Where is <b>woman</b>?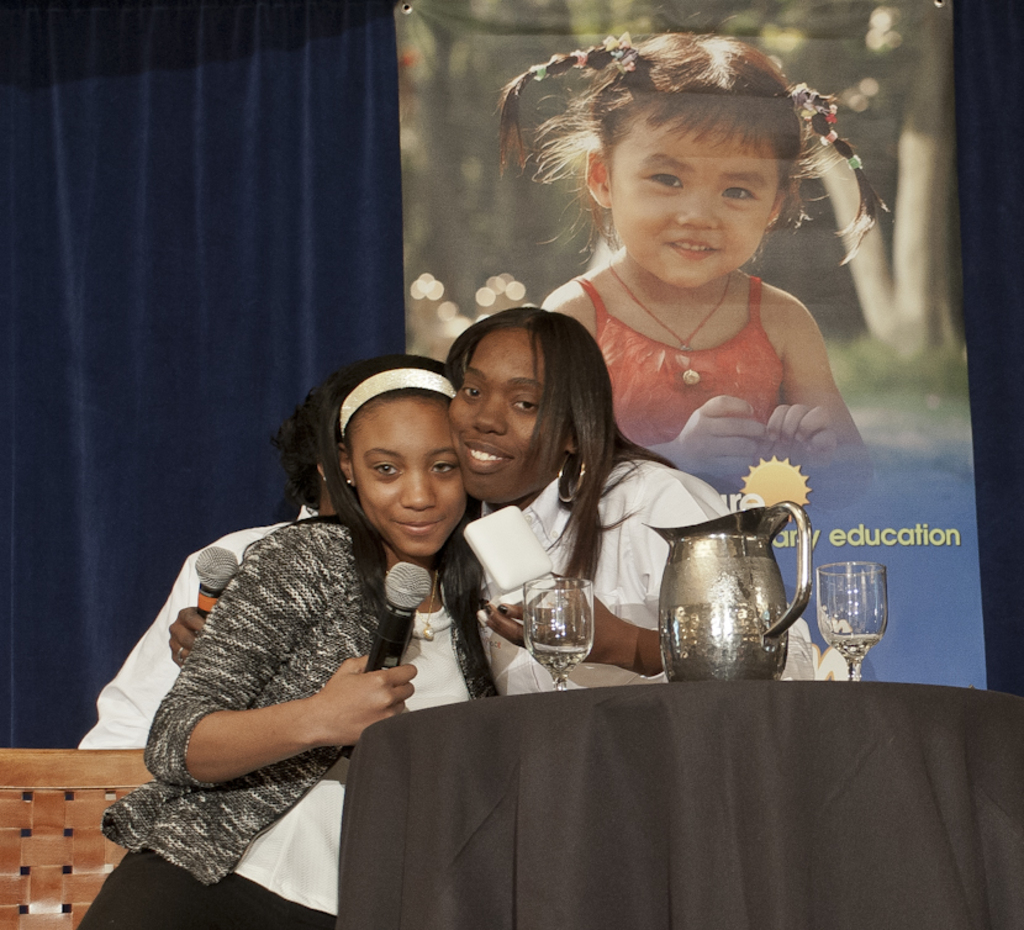
select_region(162, 303, 814, 692).
